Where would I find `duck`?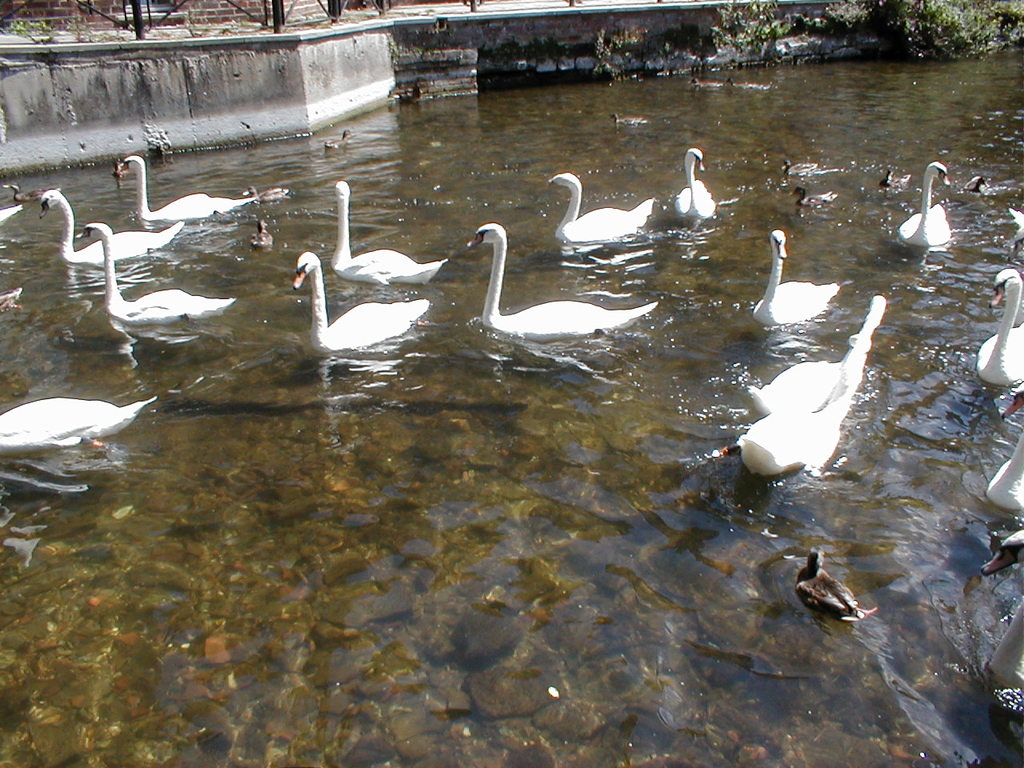
At 882:158:966:254.
